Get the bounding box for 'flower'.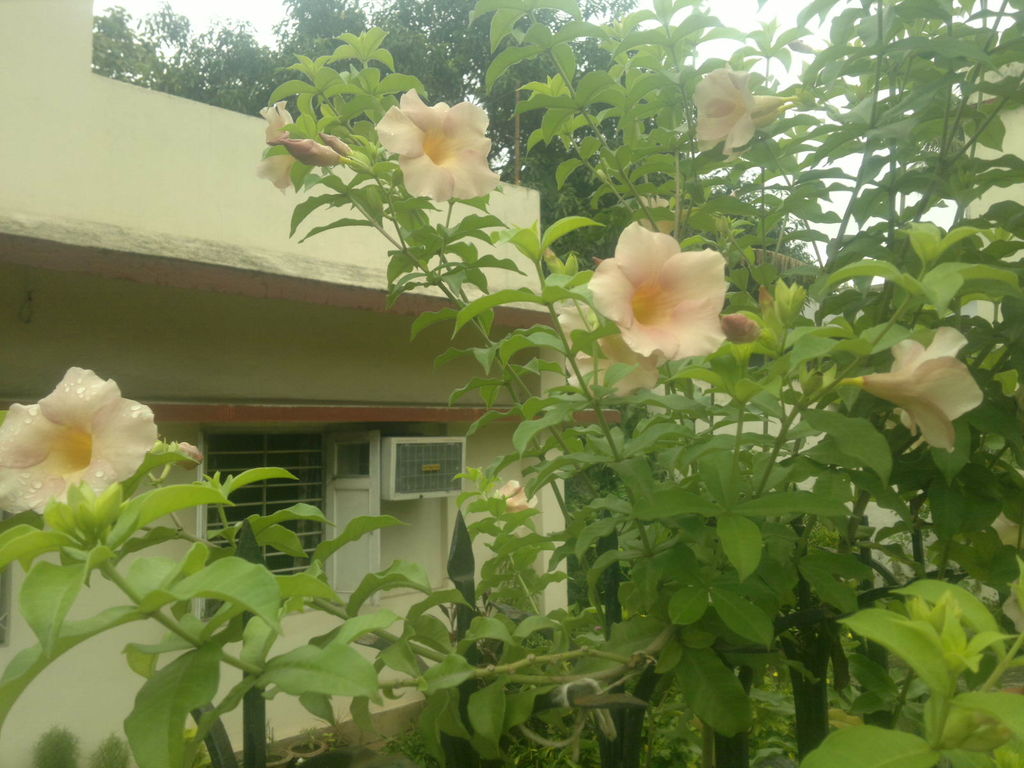
left=852, top=325, right=985, bottom=455.
